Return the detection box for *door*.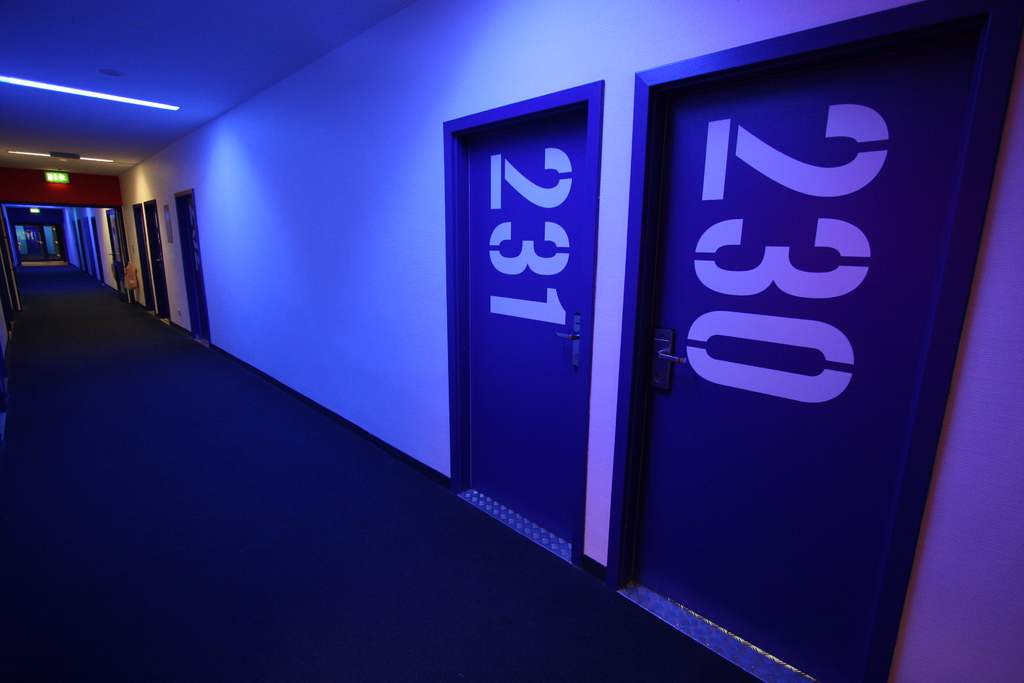
rect(468, 108, 589, 546).
